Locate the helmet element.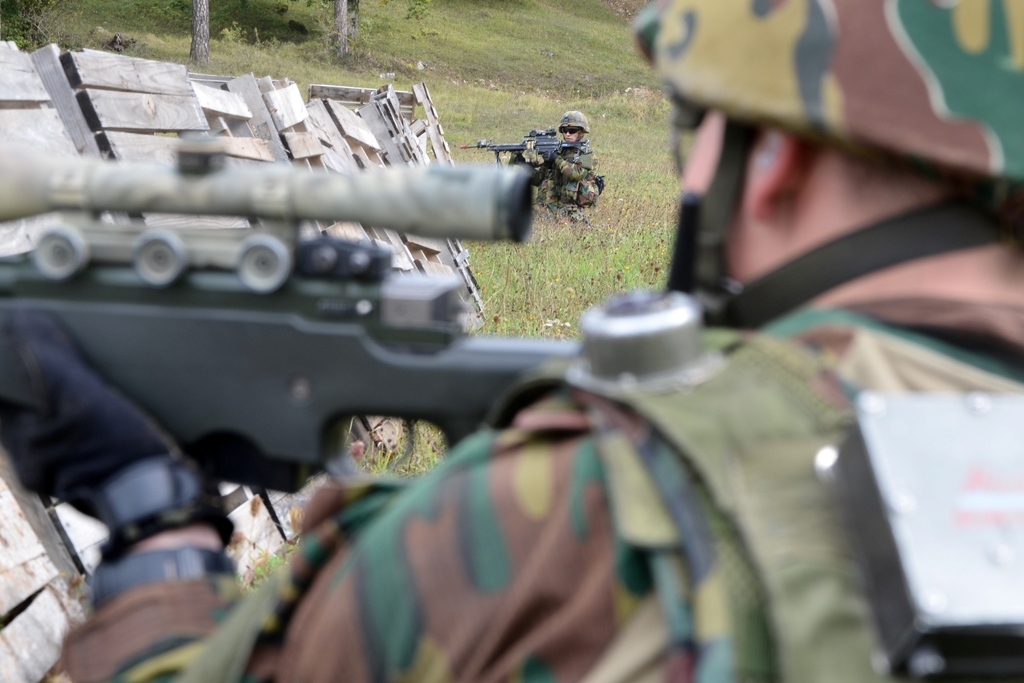
Element bbox: {"x1": 557, "y1": 109, "x2": 589, "y2": 133}.
